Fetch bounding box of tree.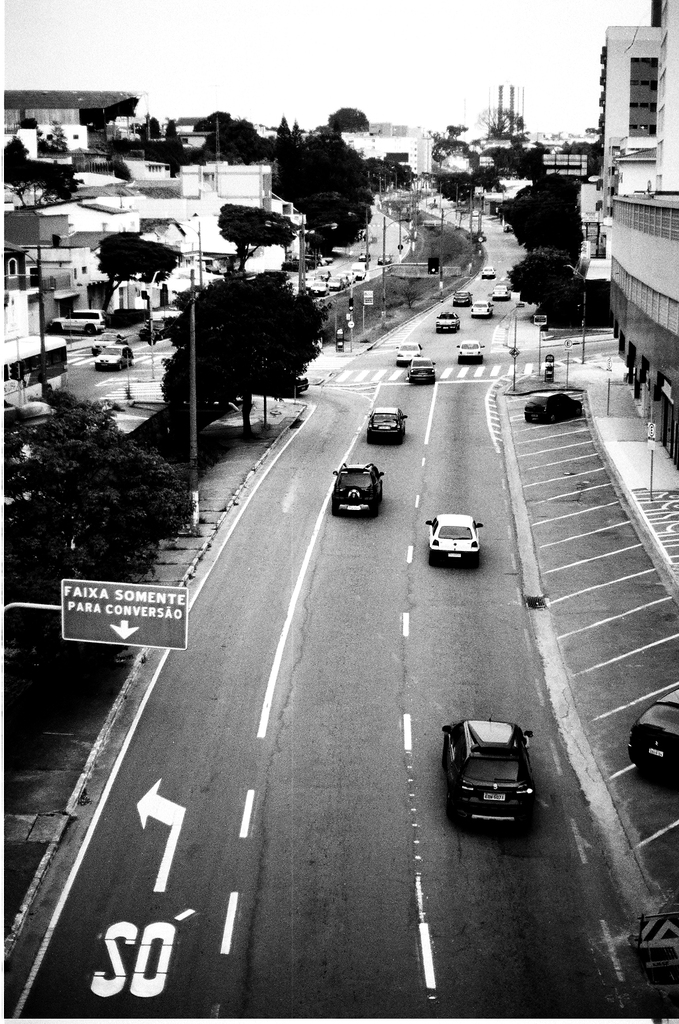
Bbox: locate(471, 135, 513, 167).
